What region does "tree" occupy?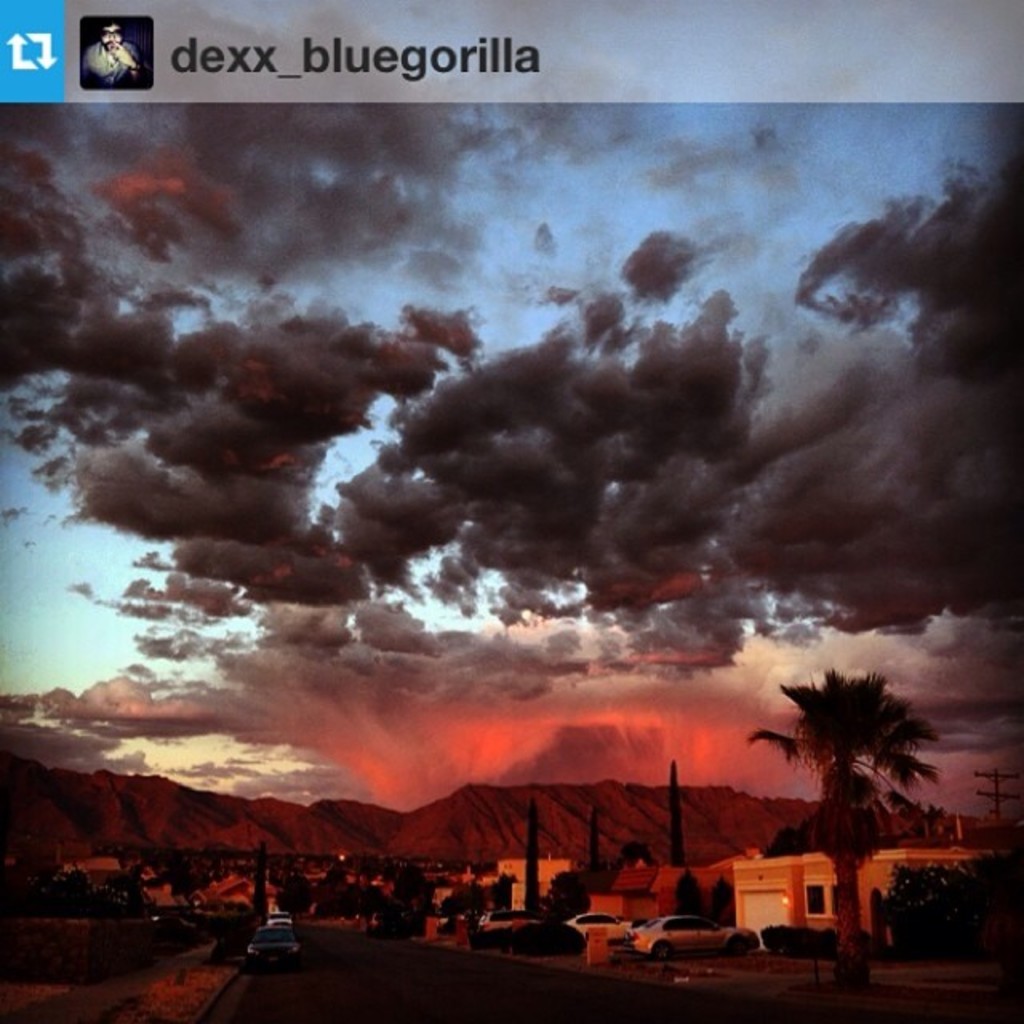
locate(762, 824, 813, 858).
